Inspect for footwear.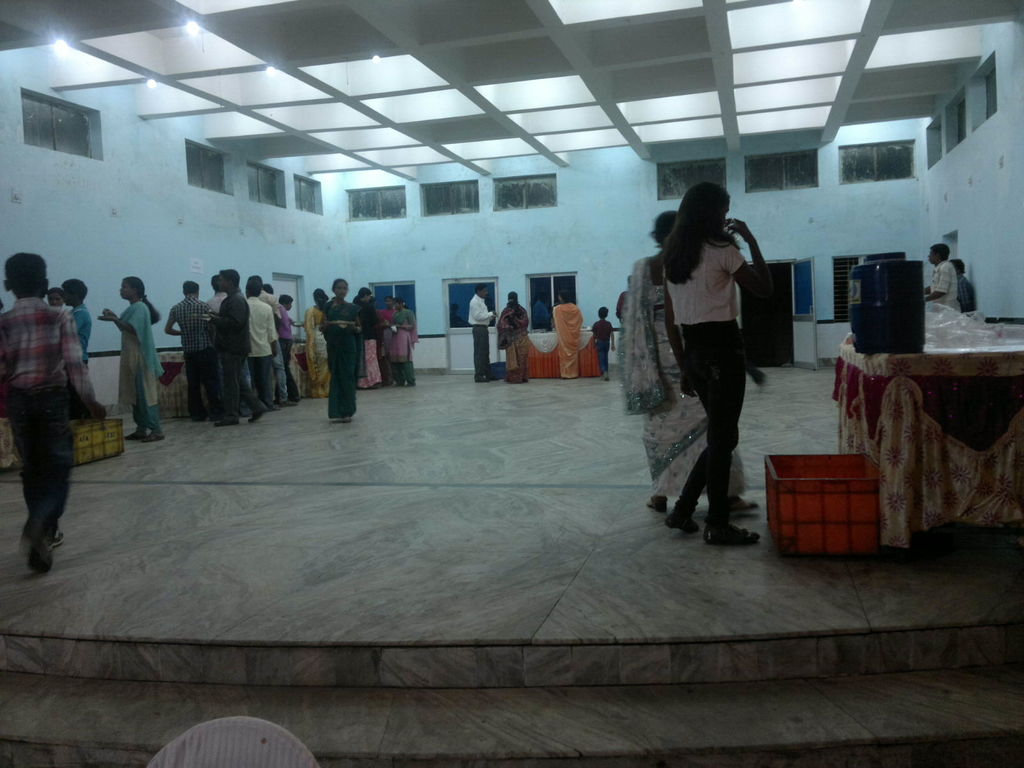
Inspection: (x1=275, y1=397, x2=294, y2=406).
